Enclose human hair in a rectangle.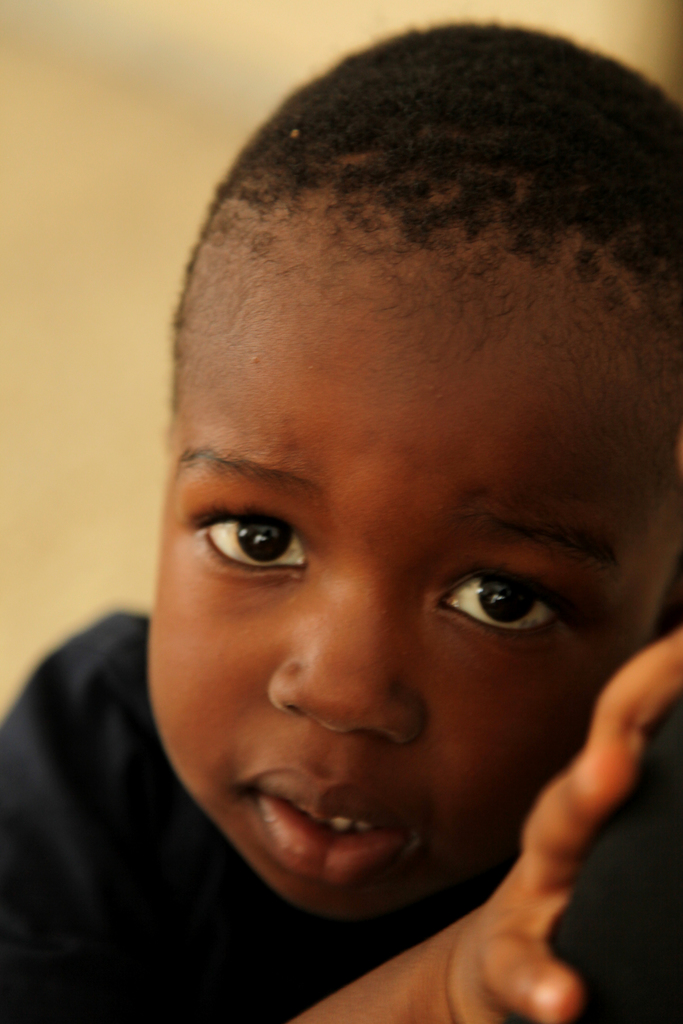
pyautogui.locateOnScreen(172, 17, 682, 333).
